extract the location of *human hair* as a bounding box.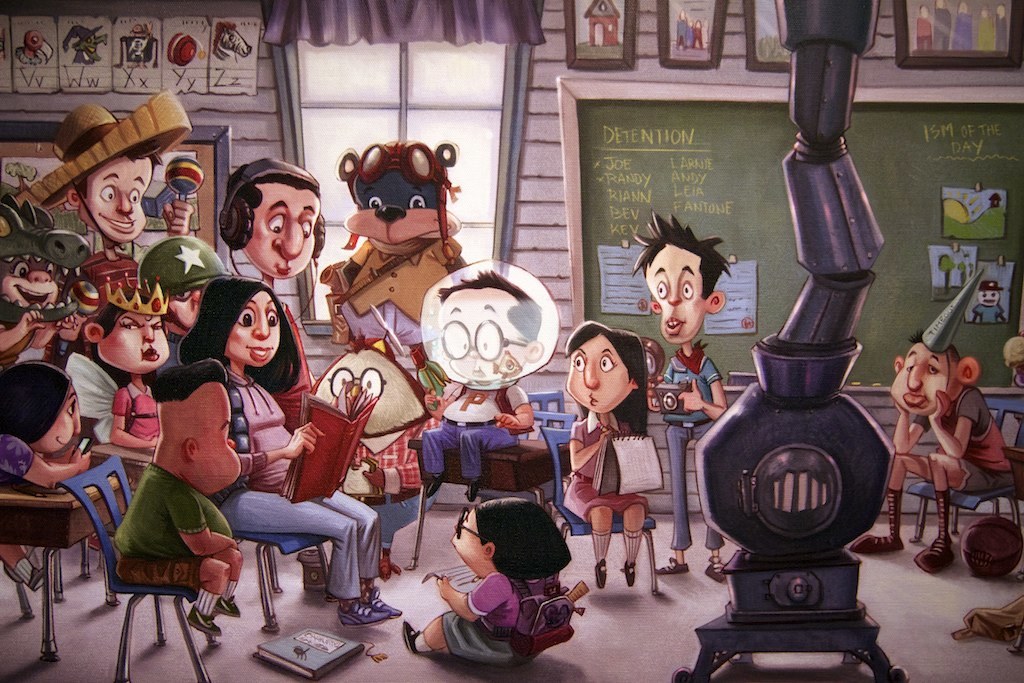
bbox=(0, 294, 21, 331).
